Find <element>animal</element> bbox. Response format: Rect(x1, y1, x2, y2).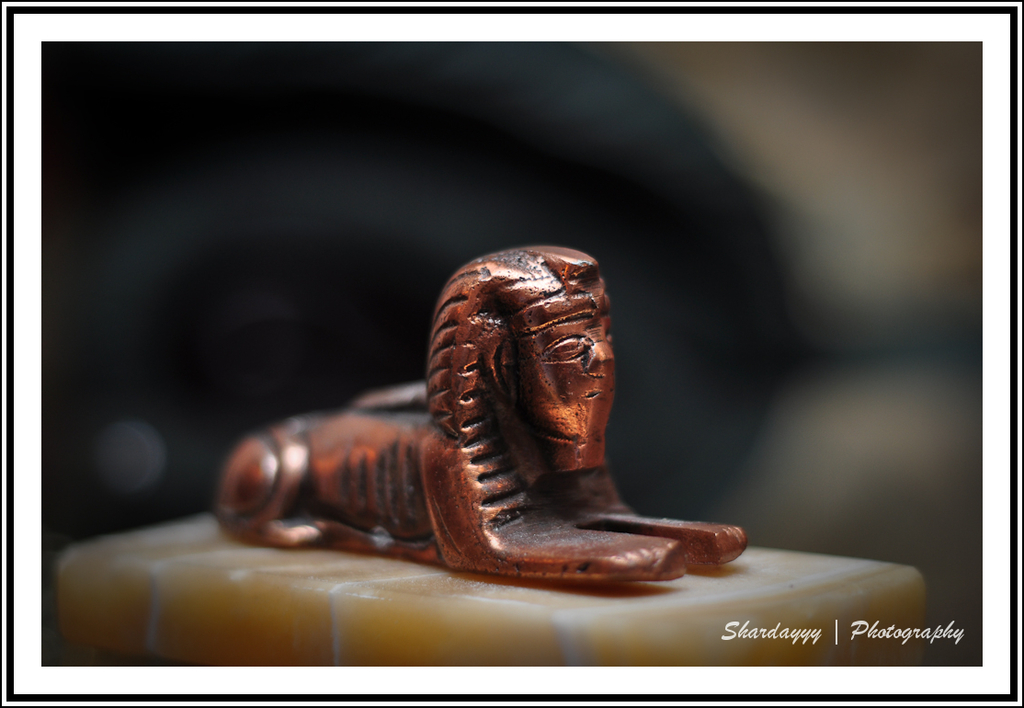
Rect(215, 244, 743, 599).
